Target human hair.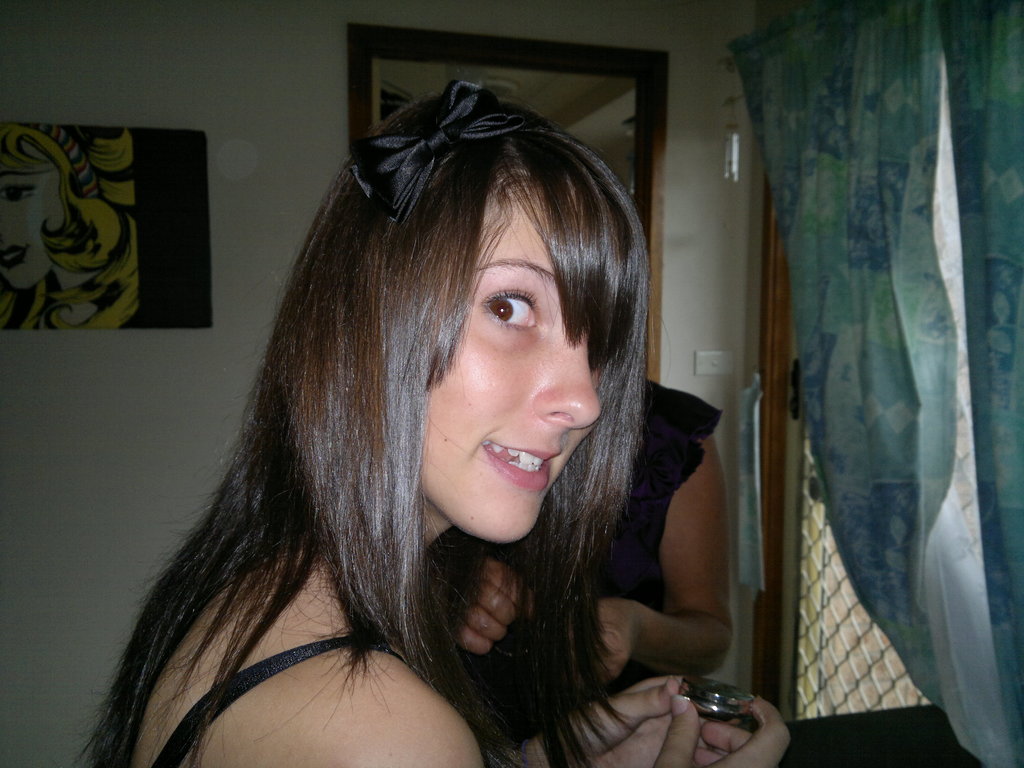
Target region: locate(0, 120, 141, 331).
